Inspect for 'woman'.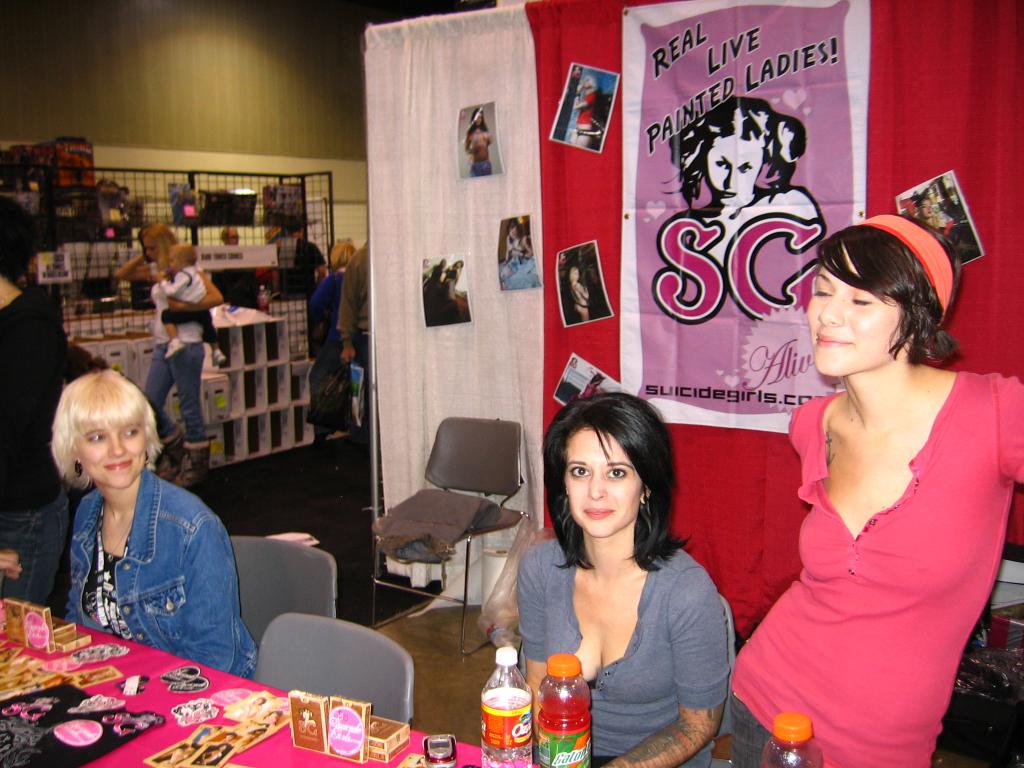
Inspection: bbox=[736, 194, 1004, 767].
